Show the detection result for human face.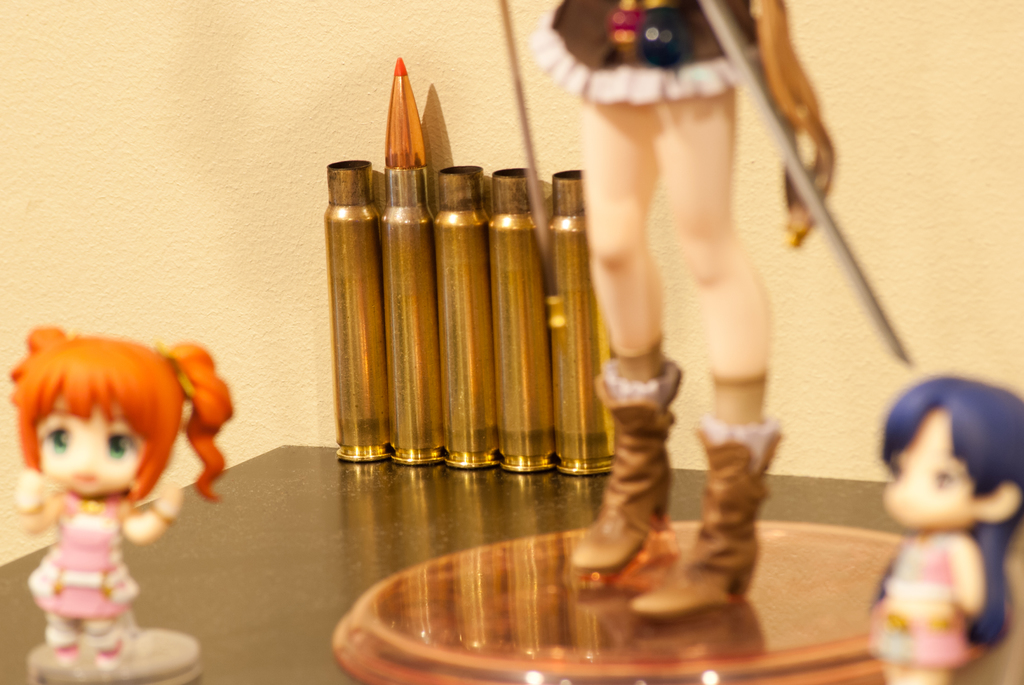
33, 398, 148, 501.
